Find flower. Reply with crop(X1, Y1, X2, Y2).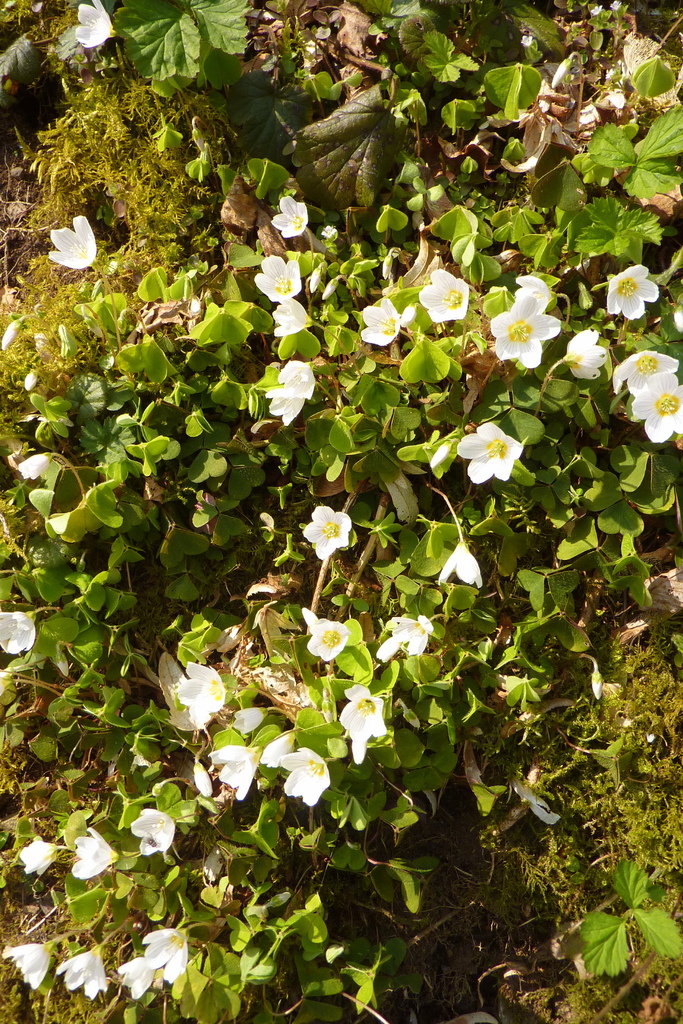
crop(611, 346, 677, 397).
